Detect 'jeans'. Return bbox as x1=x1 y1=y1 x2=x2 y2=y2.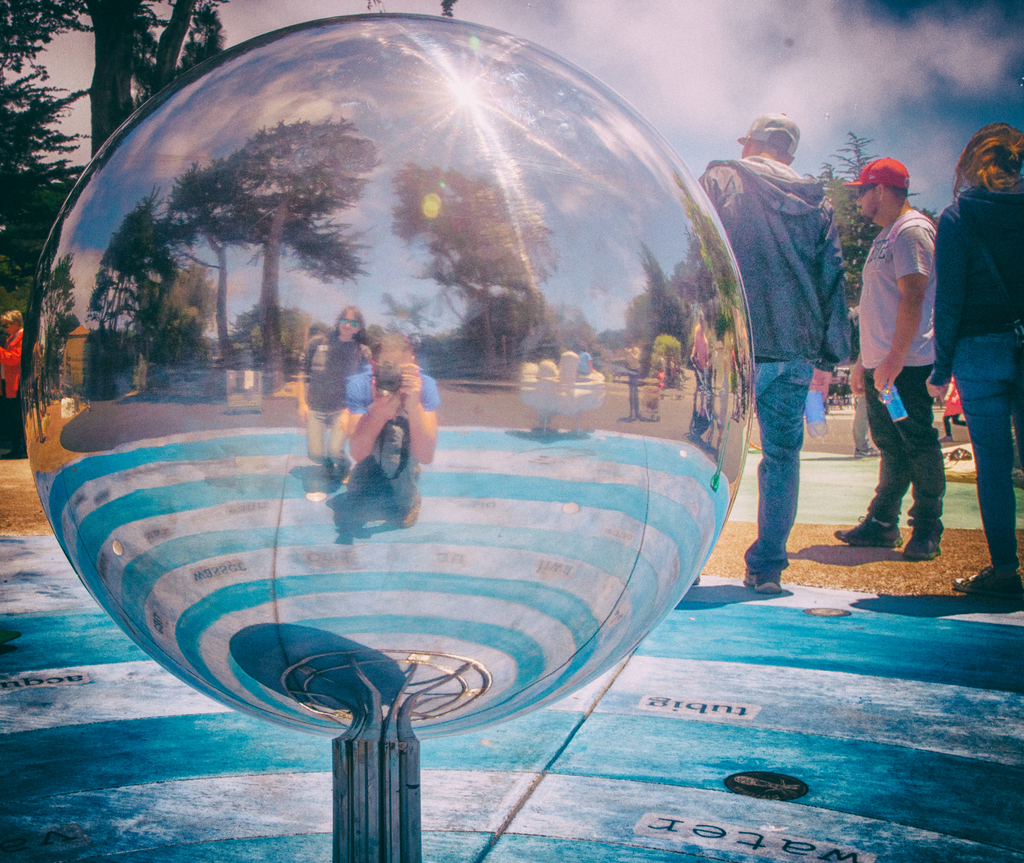
x1=1 y1=394 x2=30 y2=456.
